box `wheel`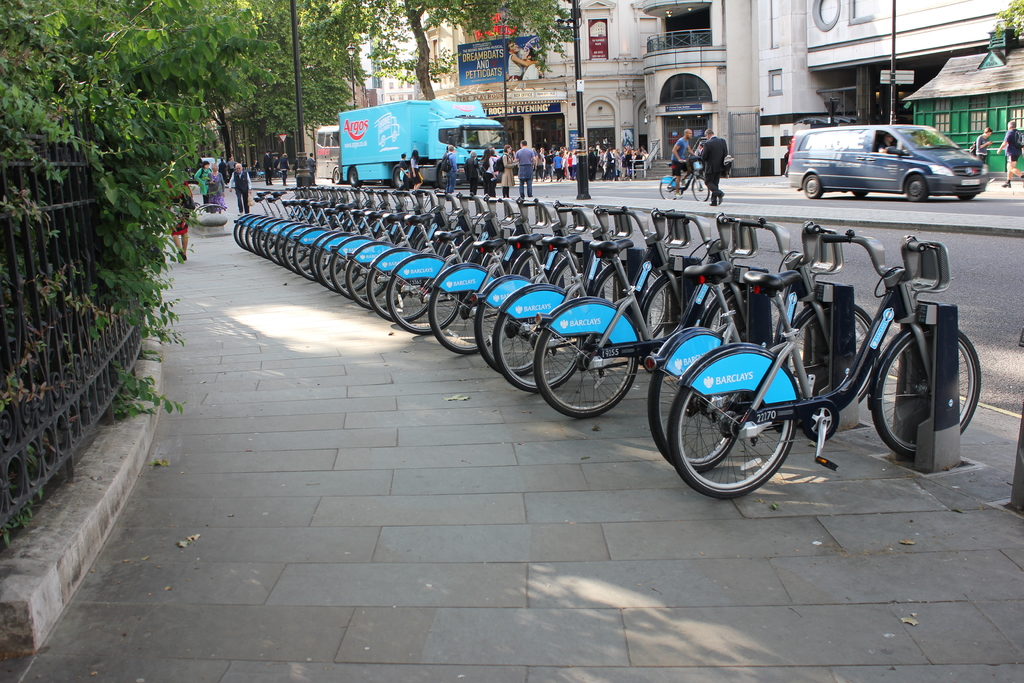
348/261/392/302
